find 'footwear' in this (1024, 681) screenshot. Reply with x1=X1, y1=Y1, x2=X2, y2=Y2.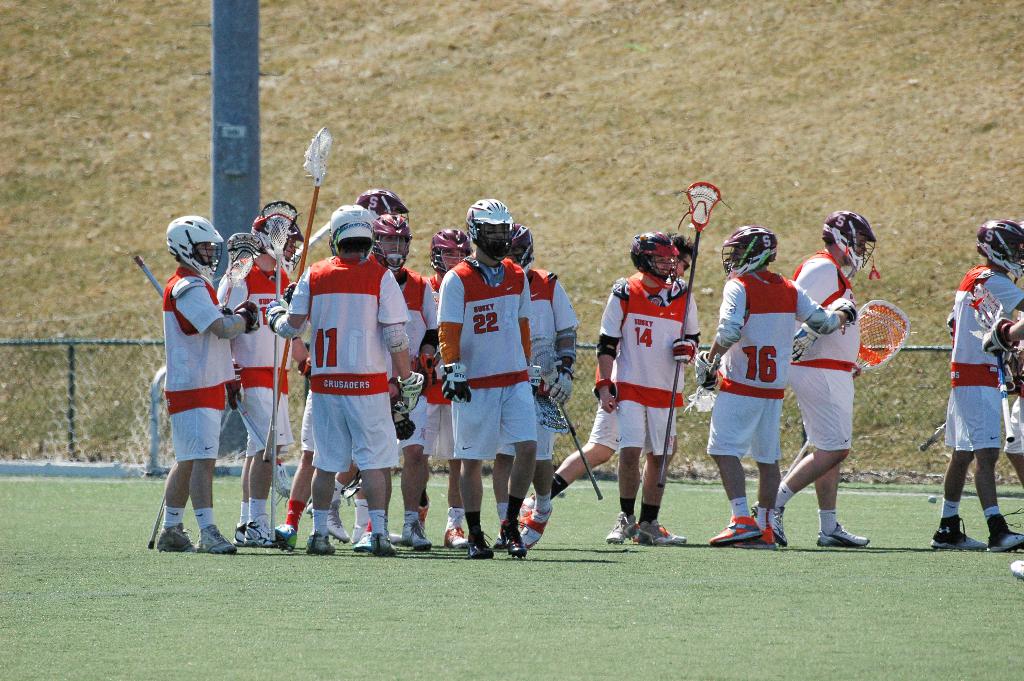
x1=1008, y1=557, x2=1023, y2=582.
